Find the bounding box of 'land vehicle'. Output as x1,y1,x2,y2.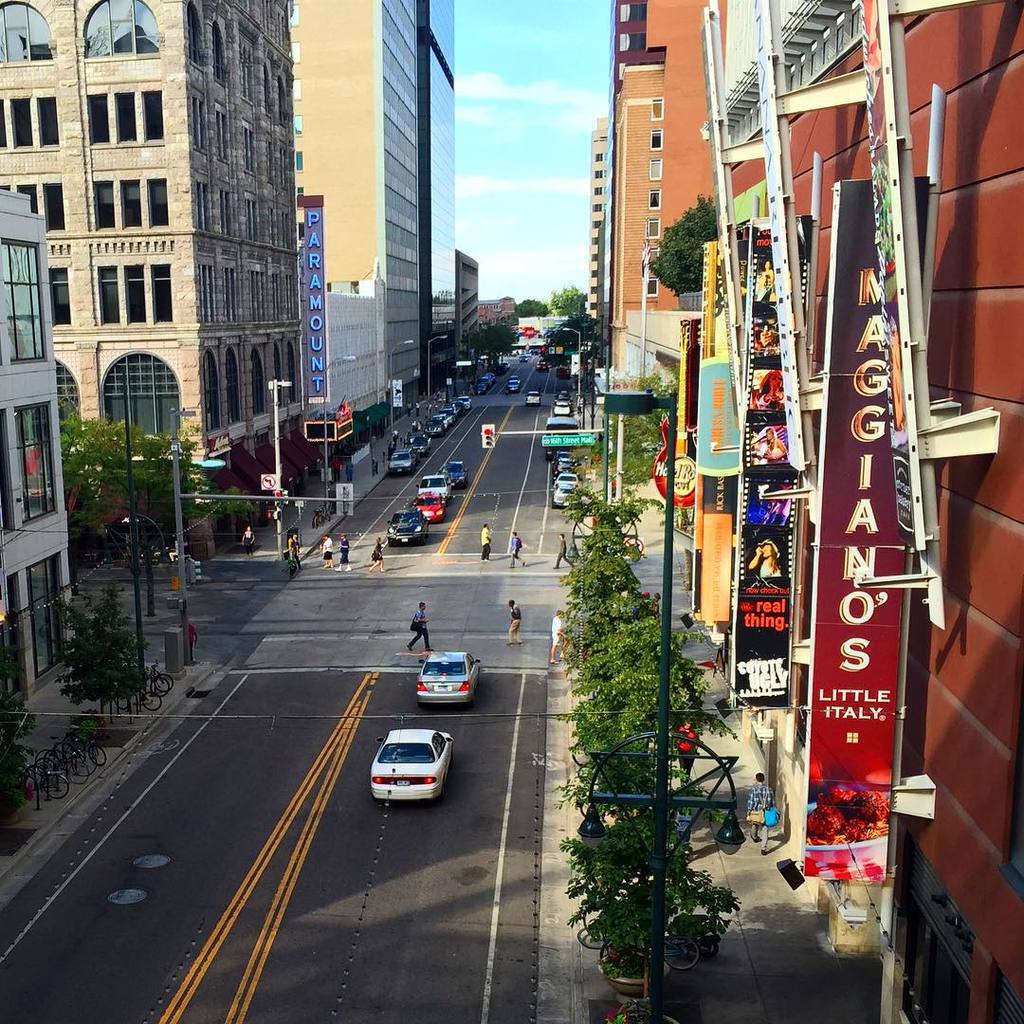
143,665,170,680.
